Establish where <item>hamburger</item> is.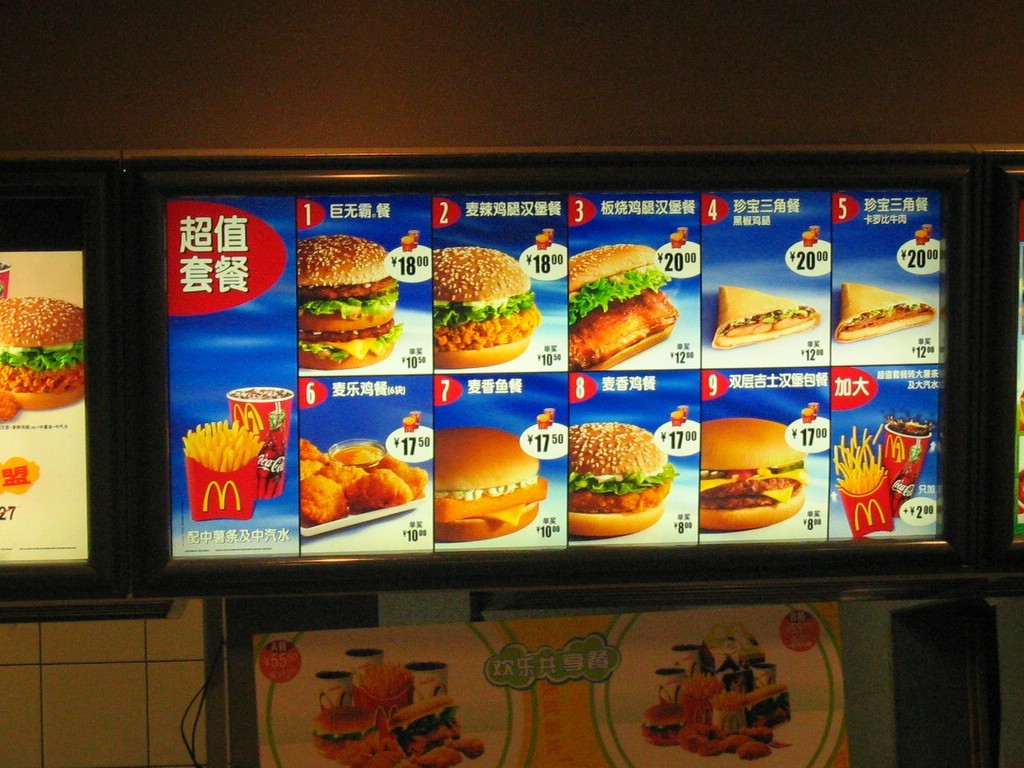
Established at <bbox>641, 700, 684, 747</bbox>.
